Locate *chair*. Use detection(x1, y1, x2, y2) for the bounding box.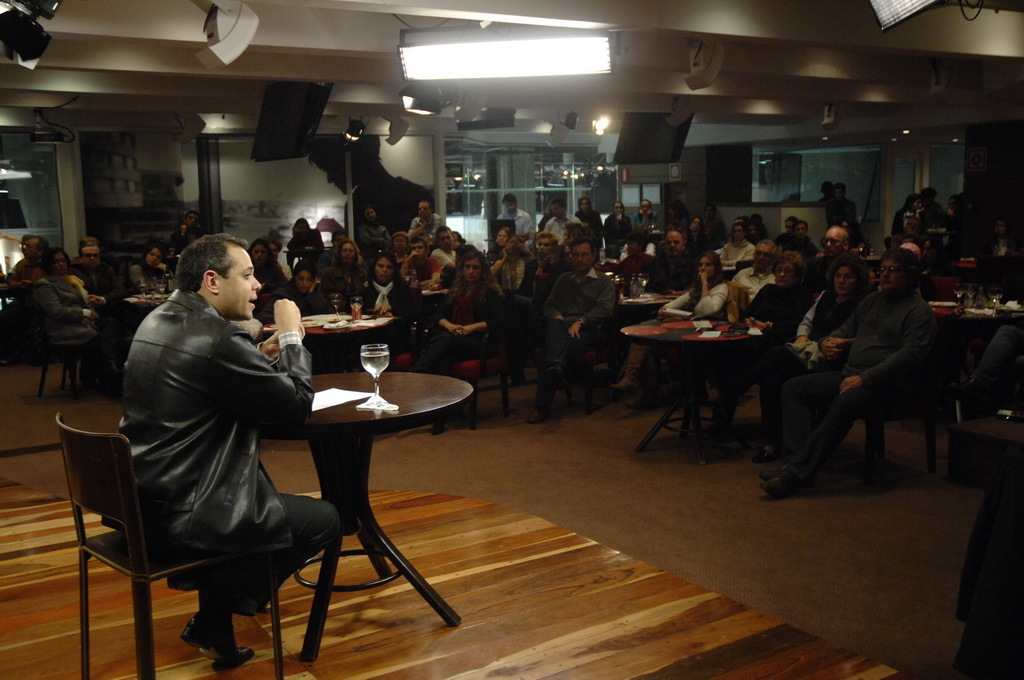
detection(735, 260, 752, 272).
